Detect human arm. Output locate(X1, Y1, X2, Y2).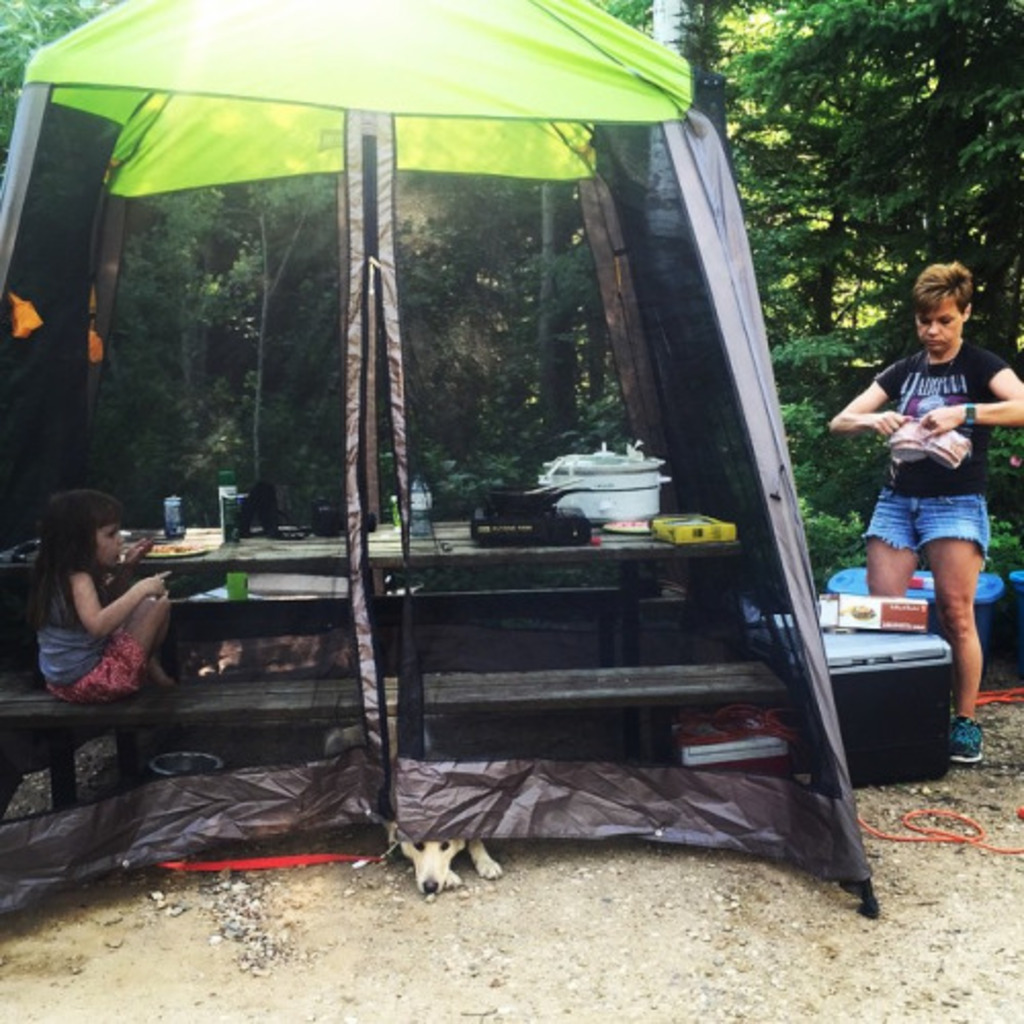
locate(909, 354, 1022, 442).
